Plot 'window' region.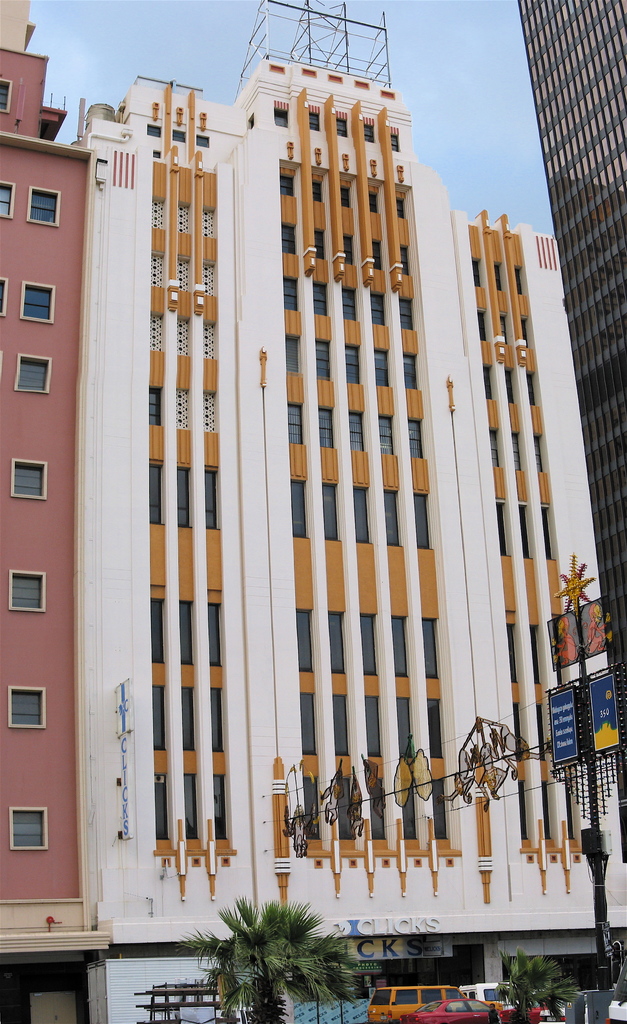
Plotted at x1=150 y1=771 x2=166 y2=837.
